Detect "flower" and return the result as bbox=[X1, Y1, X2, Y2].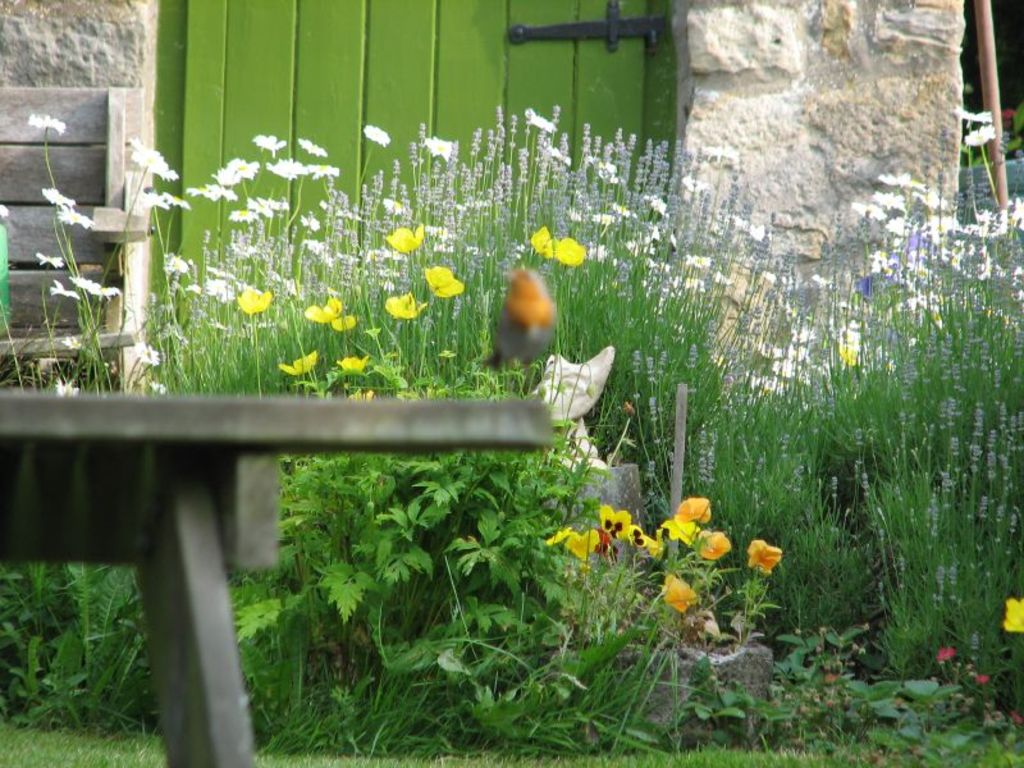
bbox=[623, 229, 654, 250].
